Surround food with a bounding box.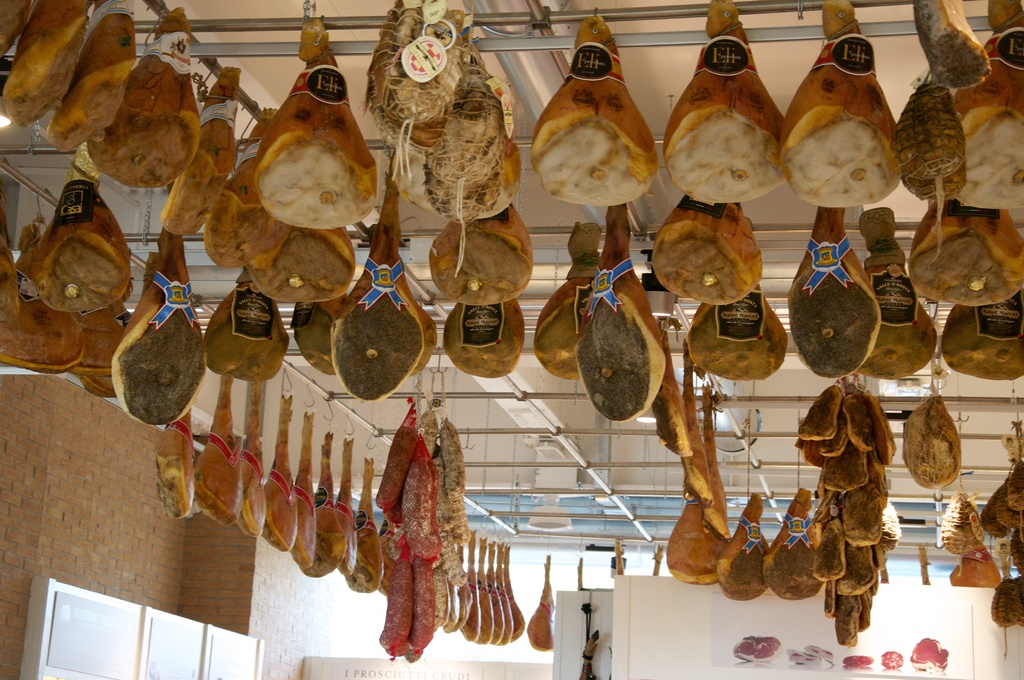
882,651,903,670.
